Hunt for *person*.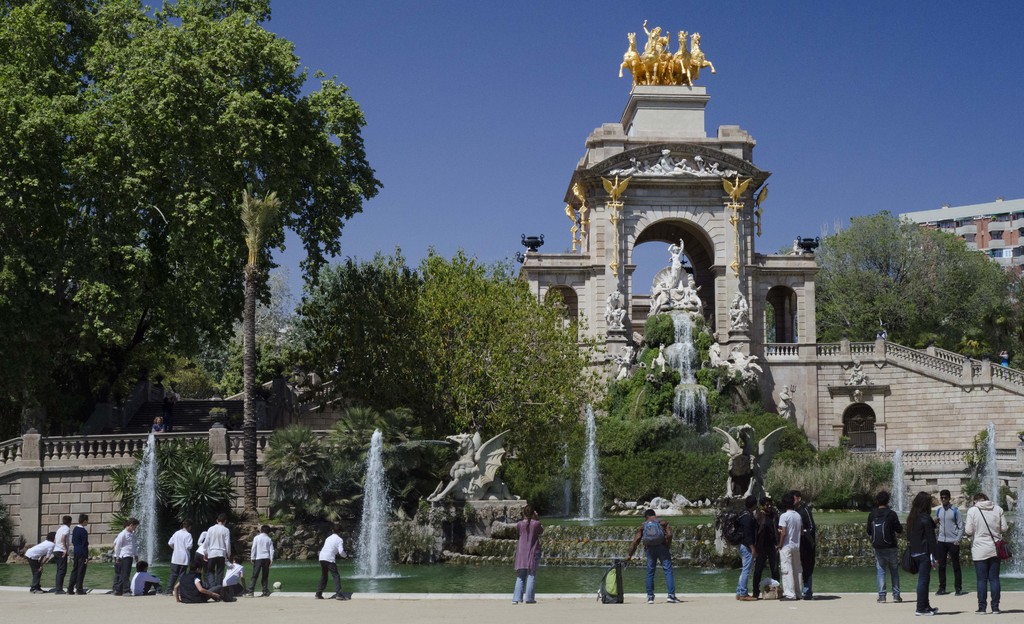
Hunted down at rect(312, 525, 348, 597).
